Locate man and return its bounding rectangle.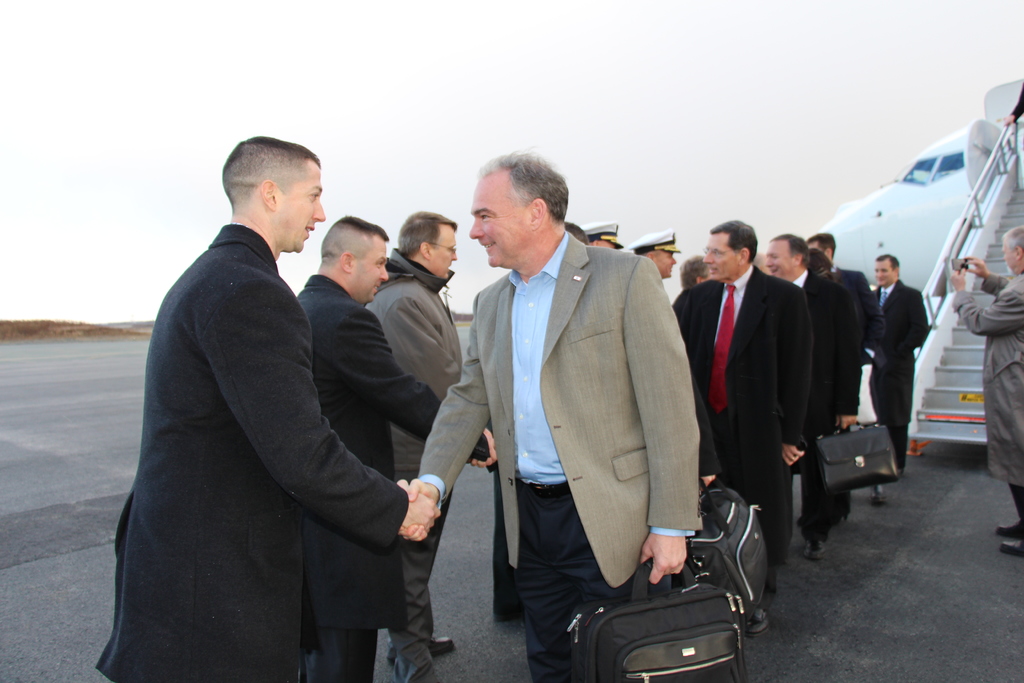
x1=116, y1=119, x2=412, y2=682.
